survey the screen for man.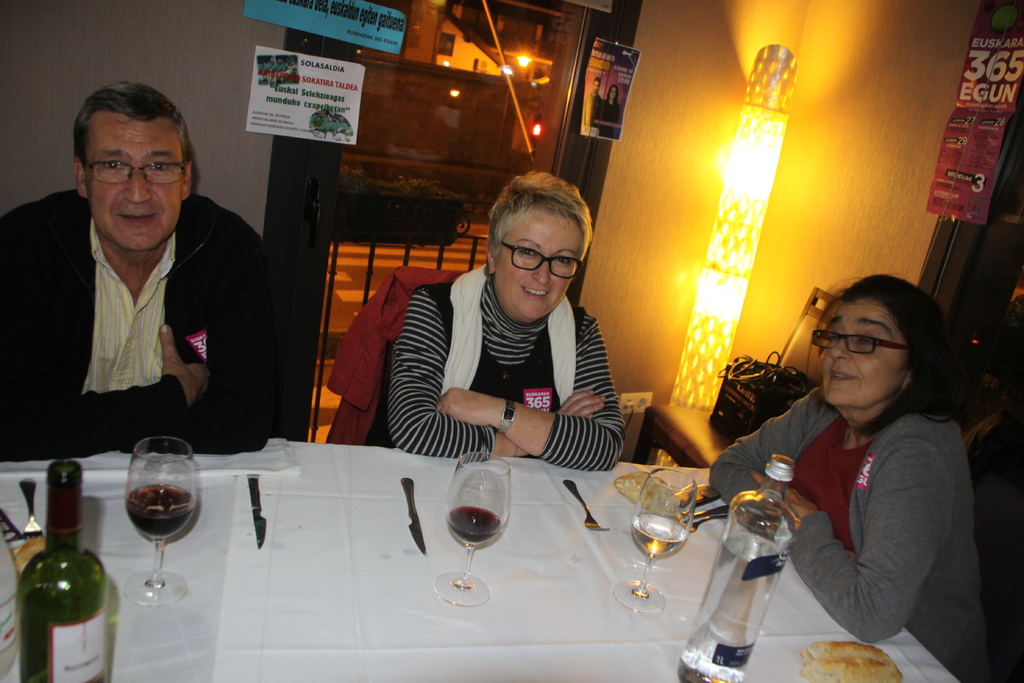
Survey found: x1=0, y1=93, x2=270, y2=454.
